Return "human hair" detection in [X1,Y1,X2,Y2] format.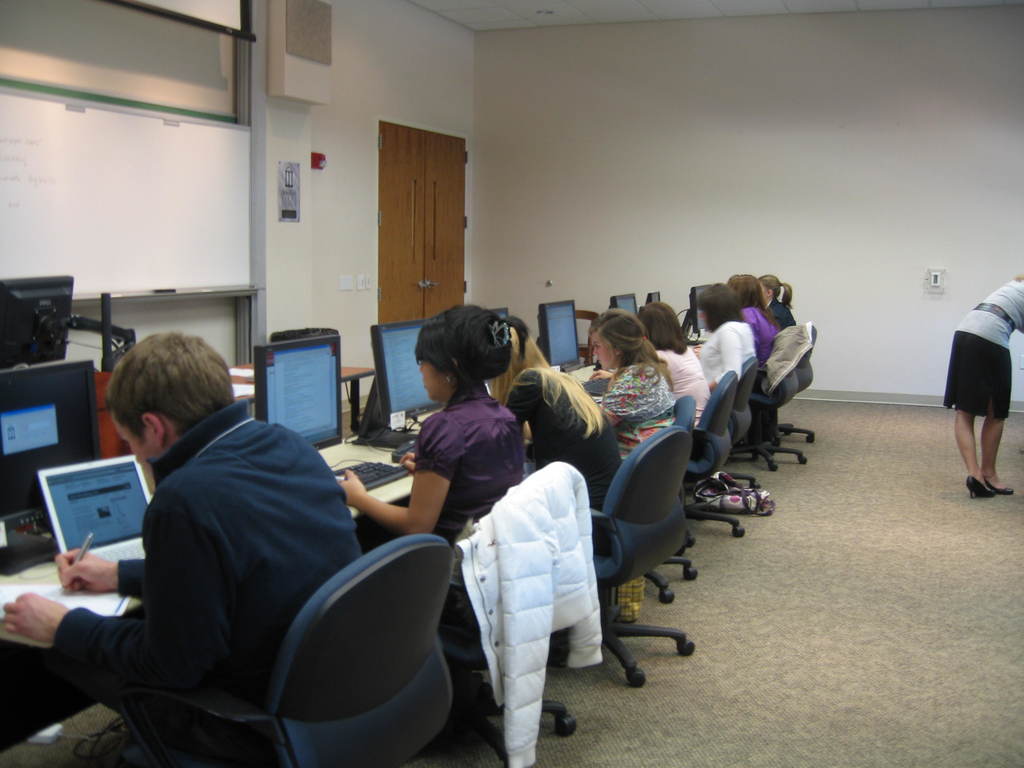
[493,315,598,460].
